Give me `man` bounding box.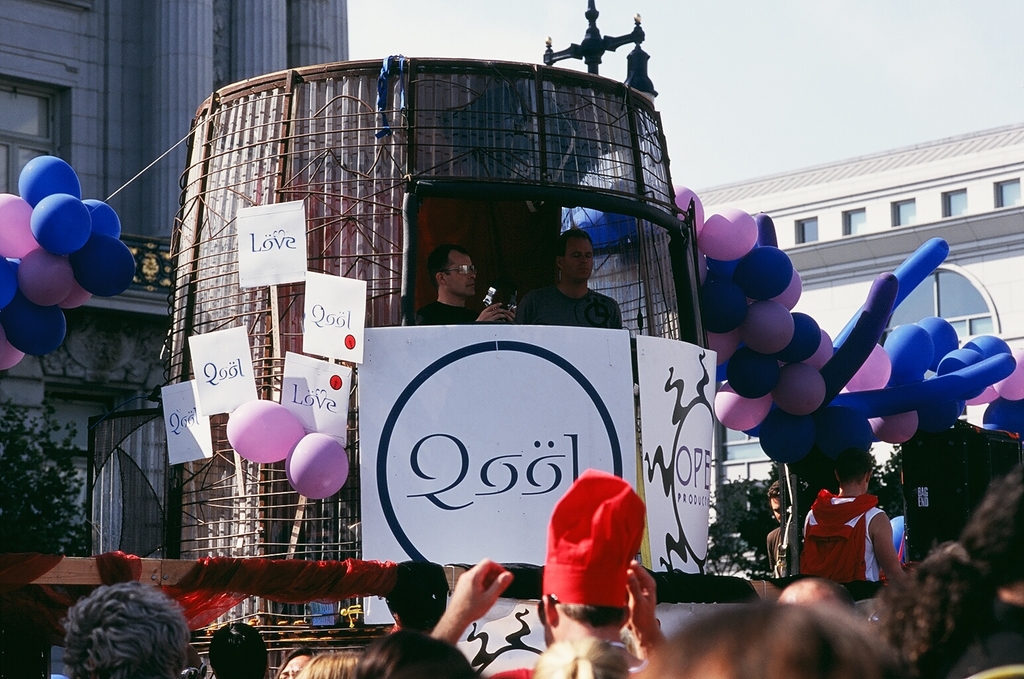
<box>432,467,670,678</box>.
